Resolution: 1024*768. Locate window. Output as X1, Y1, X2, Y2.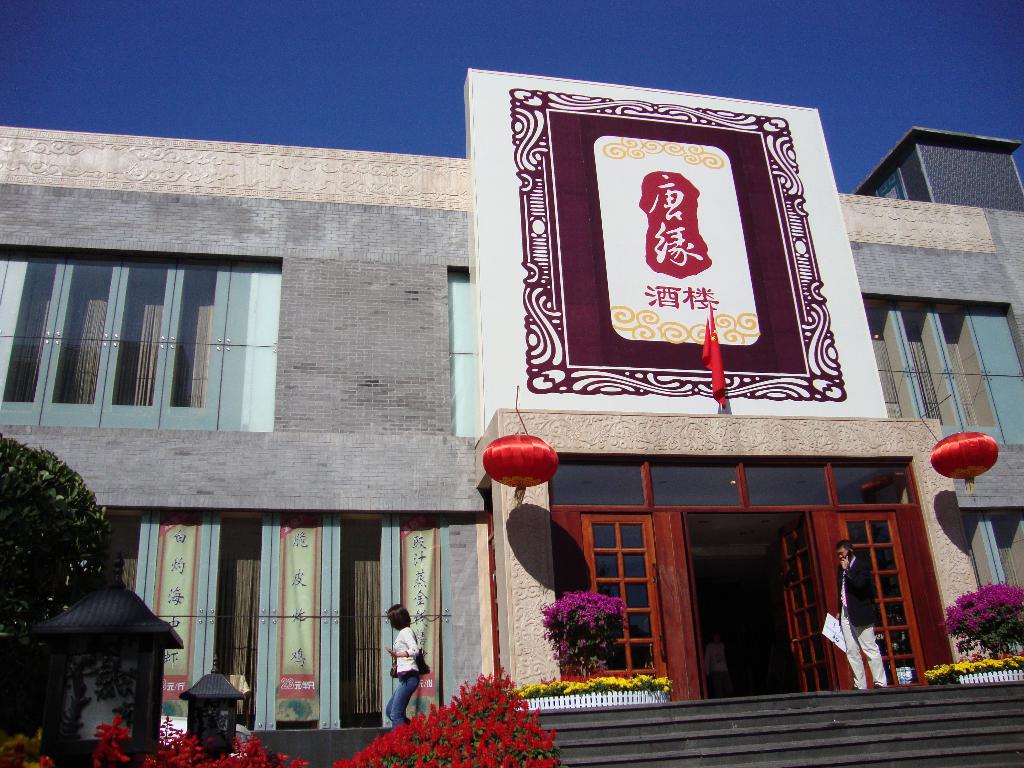
0, 252, 272, 434.
